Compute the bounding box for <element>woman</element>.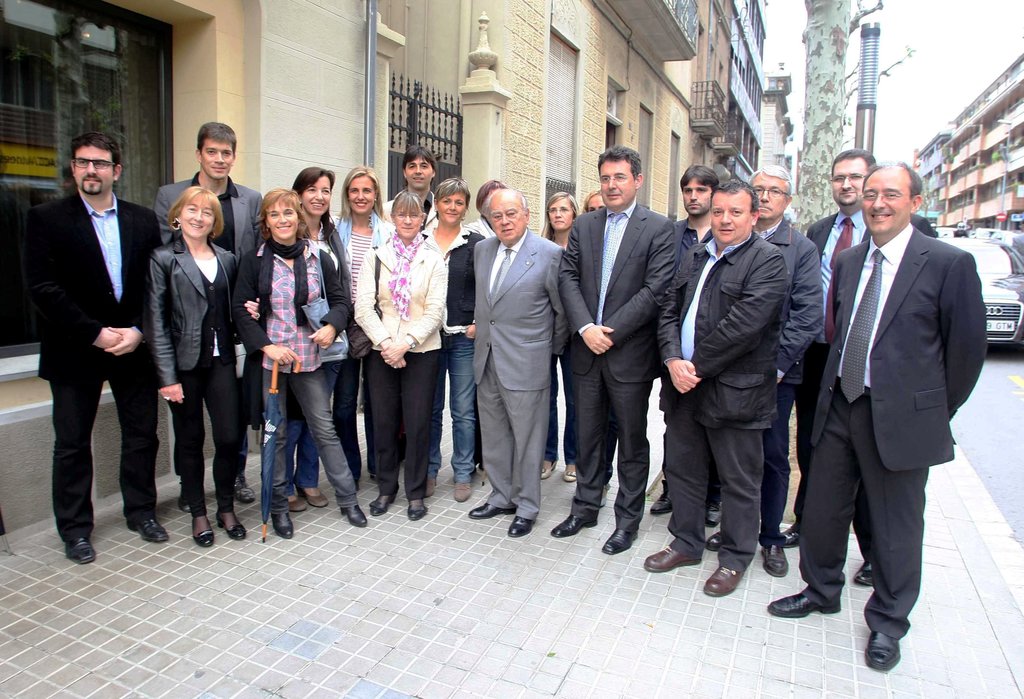
287/161/355/512.
